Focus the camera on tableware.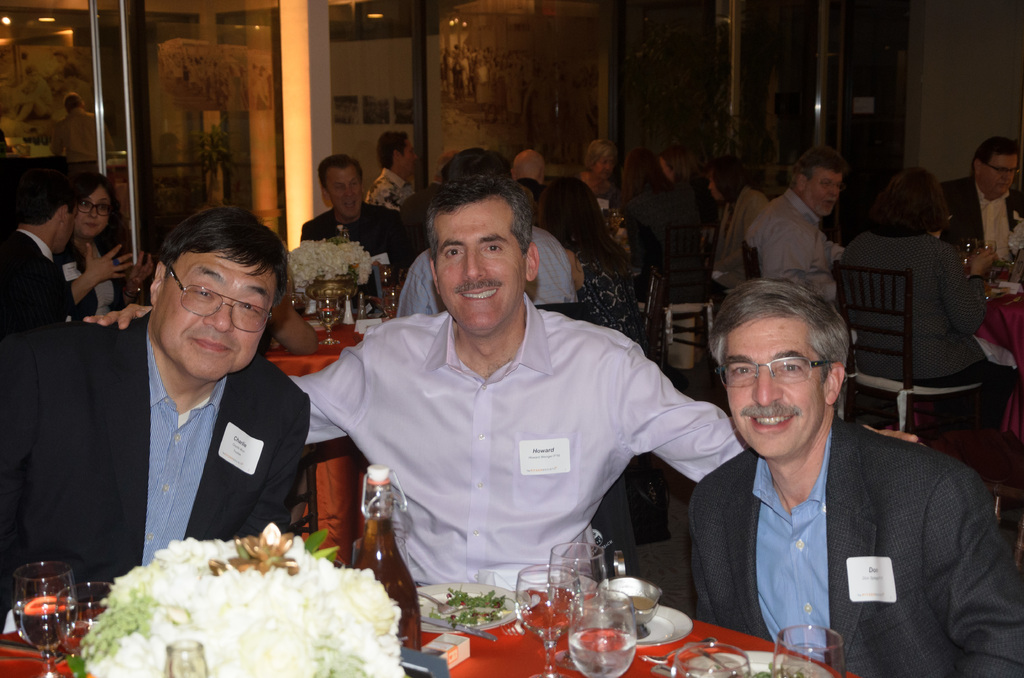
Focus region: BBox(604, 208, 623, 231).
